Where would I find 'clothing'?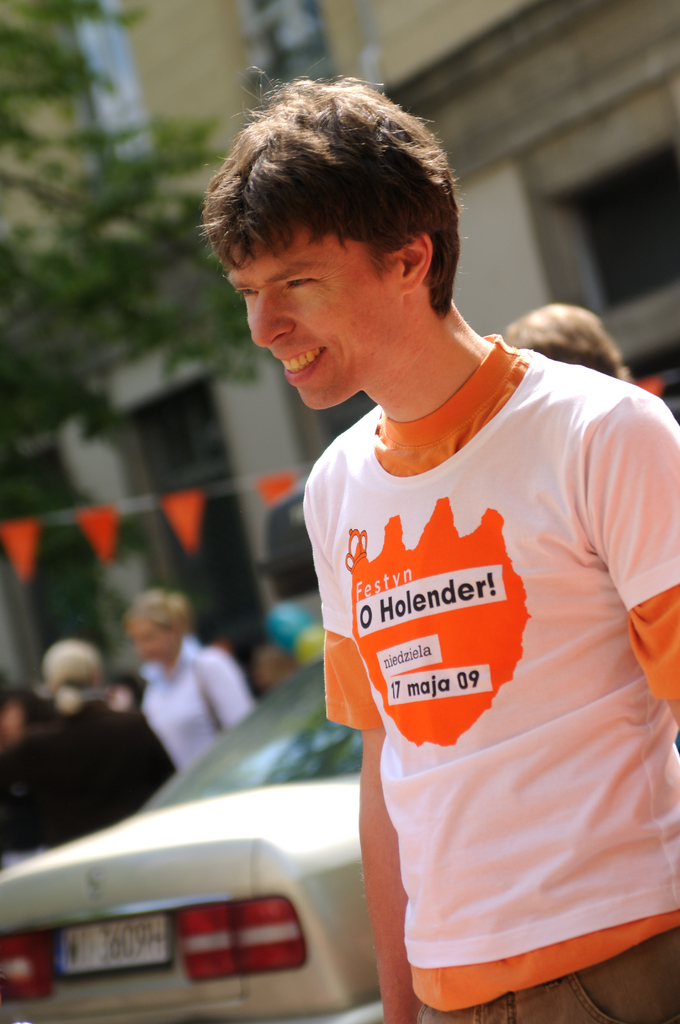
At locate(0, 691, 176, 851).
